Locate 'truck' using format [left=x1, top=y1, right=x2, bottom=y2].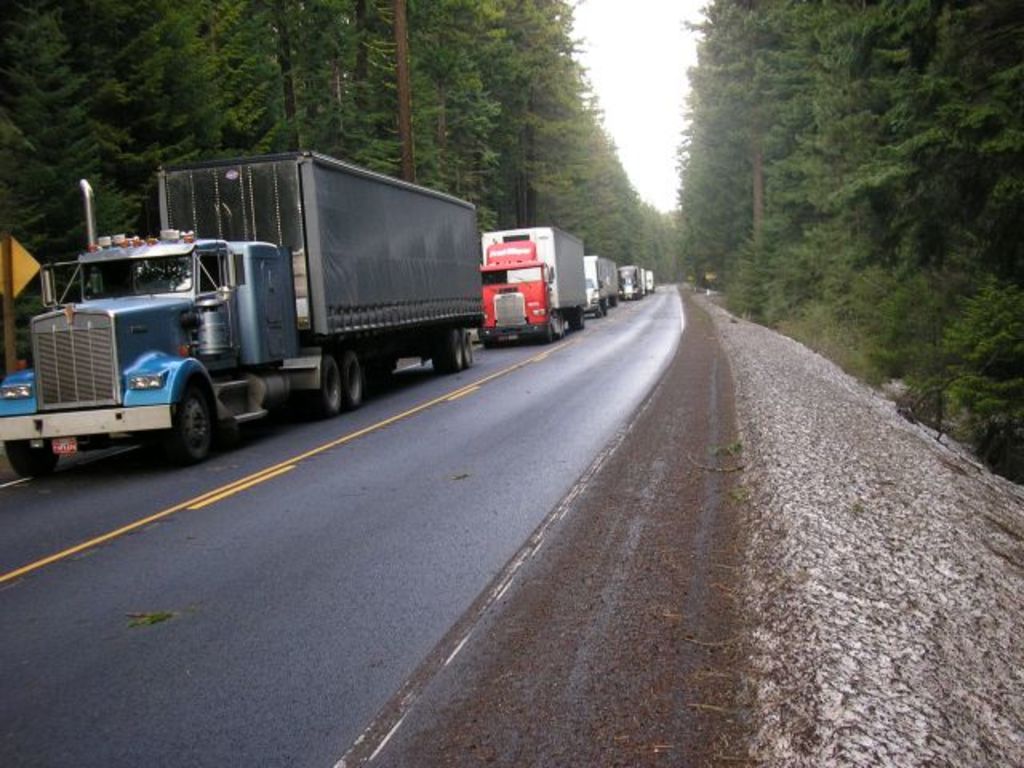
[left=482, top=227, right=584, bottom=344].
